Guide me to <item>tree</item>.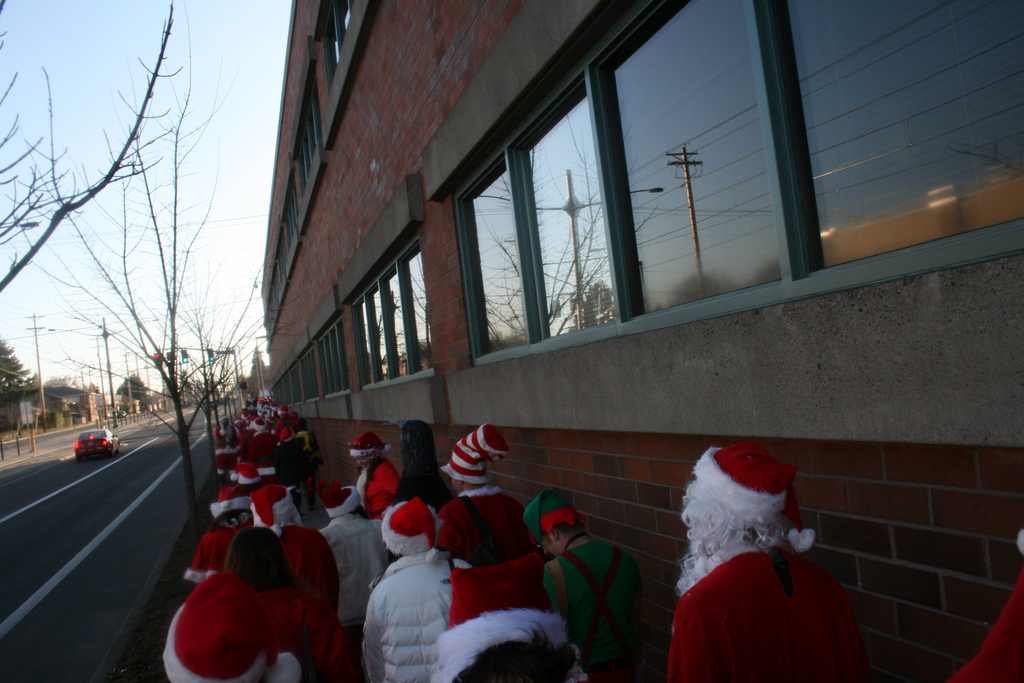
Guidance: crop(0, 0, 185, 296).
